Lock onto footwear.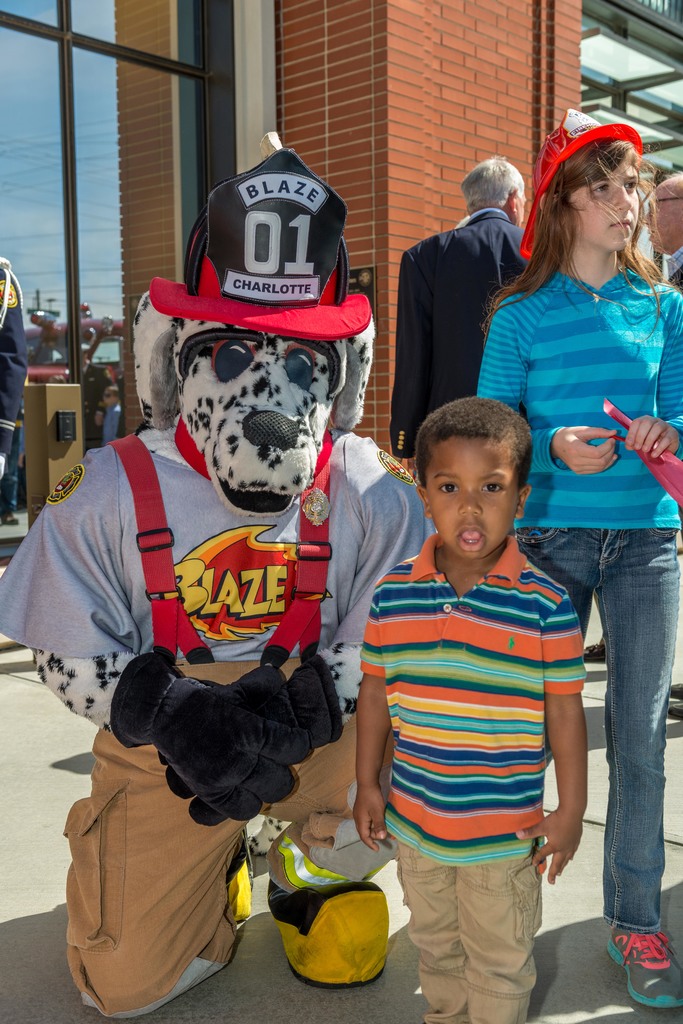
Locked: 581:641:607:662.
